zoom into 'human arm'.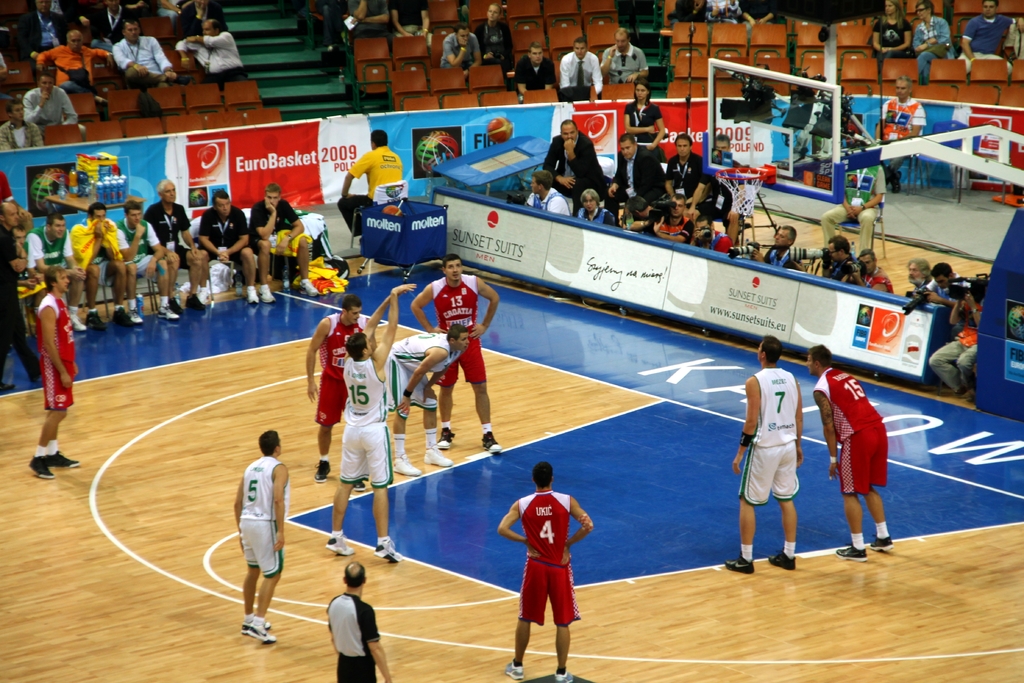
Zoom target: detection(496, 499, 529, 545).
